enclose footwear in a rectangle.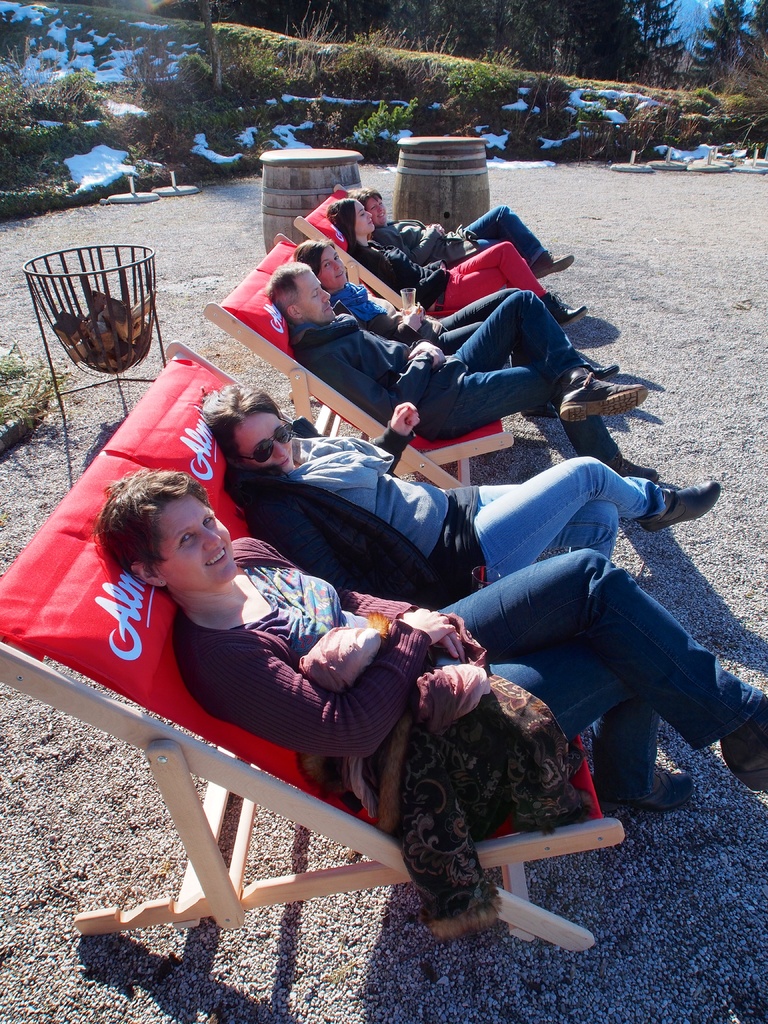
bbox=[638, 460, 727, 538].
